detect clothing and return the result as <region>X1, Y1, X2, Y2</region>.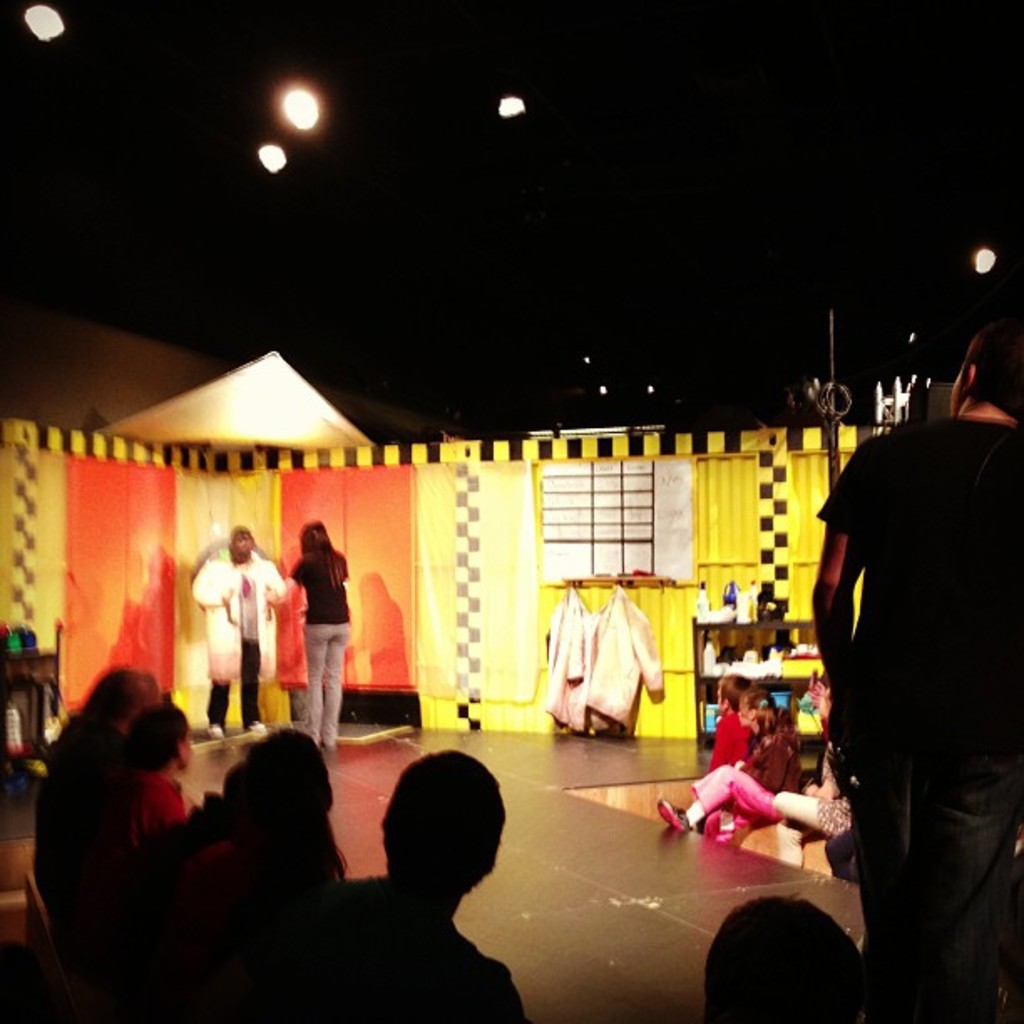
<region>136, 795, 366, 1022</region>.
